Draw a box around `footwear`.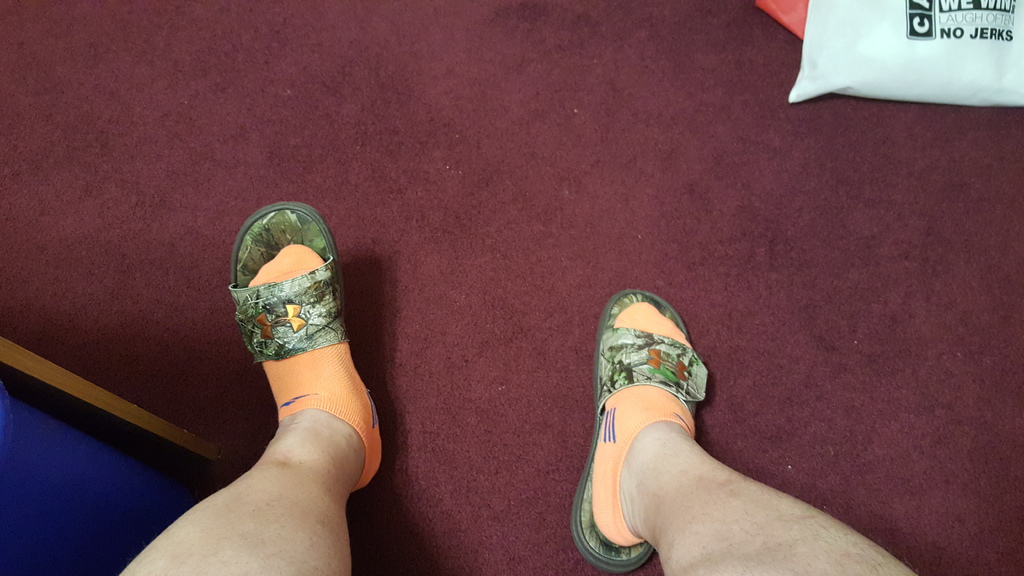
211,185,360,413.
